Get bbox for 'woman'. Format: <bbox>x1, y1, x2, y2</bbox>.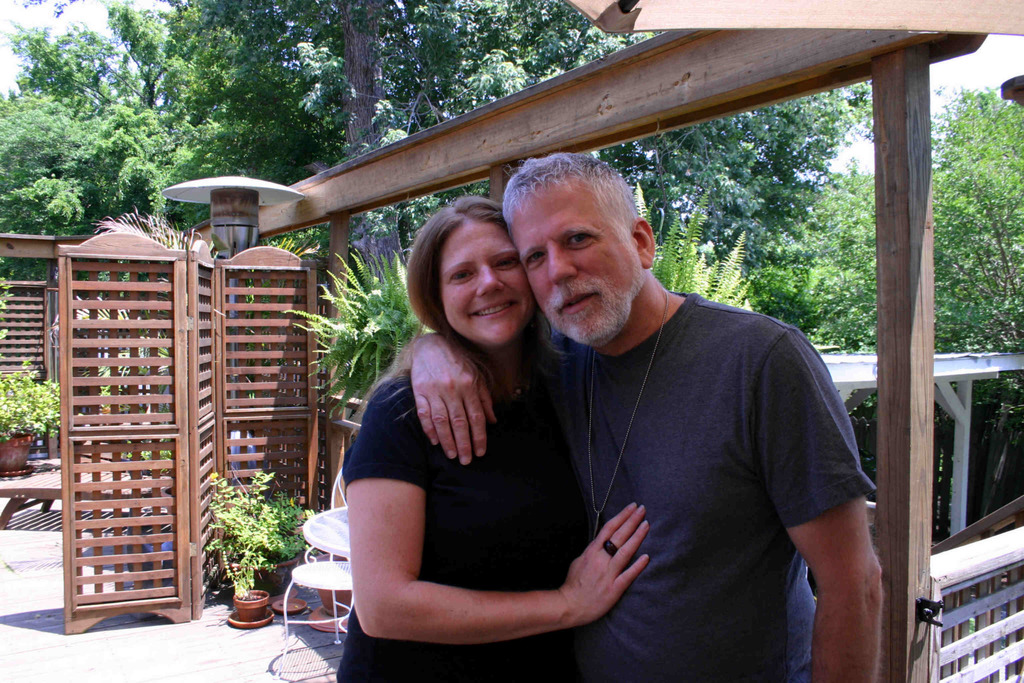
<bbox>340, 163, 613, 665</bbox>.
